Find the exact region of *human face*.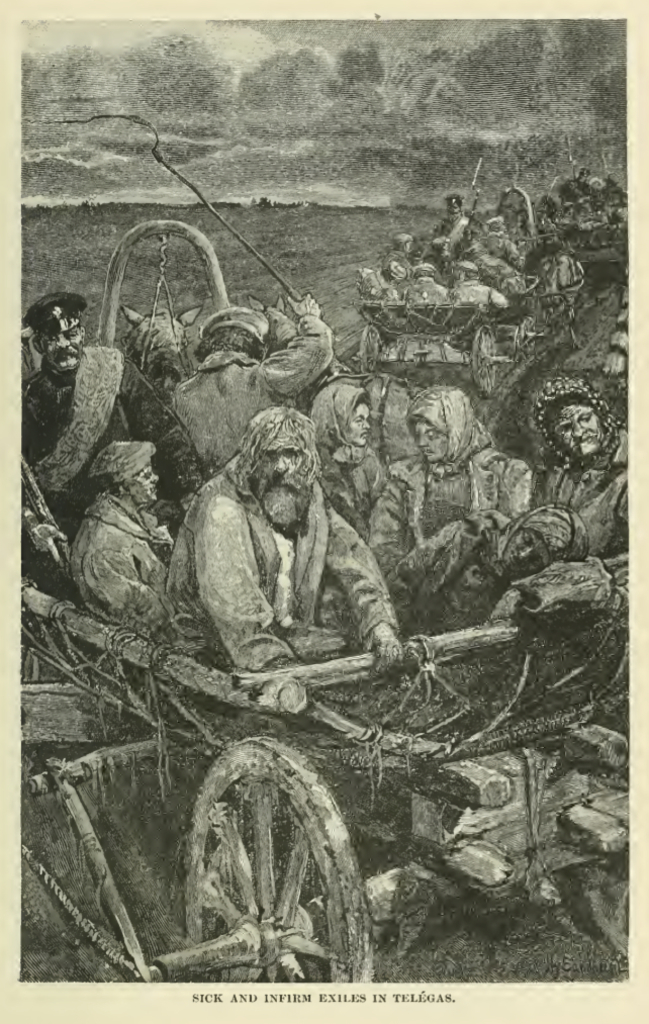
Exact region: (x1=347, y1=405, x2=373, y2=455).
